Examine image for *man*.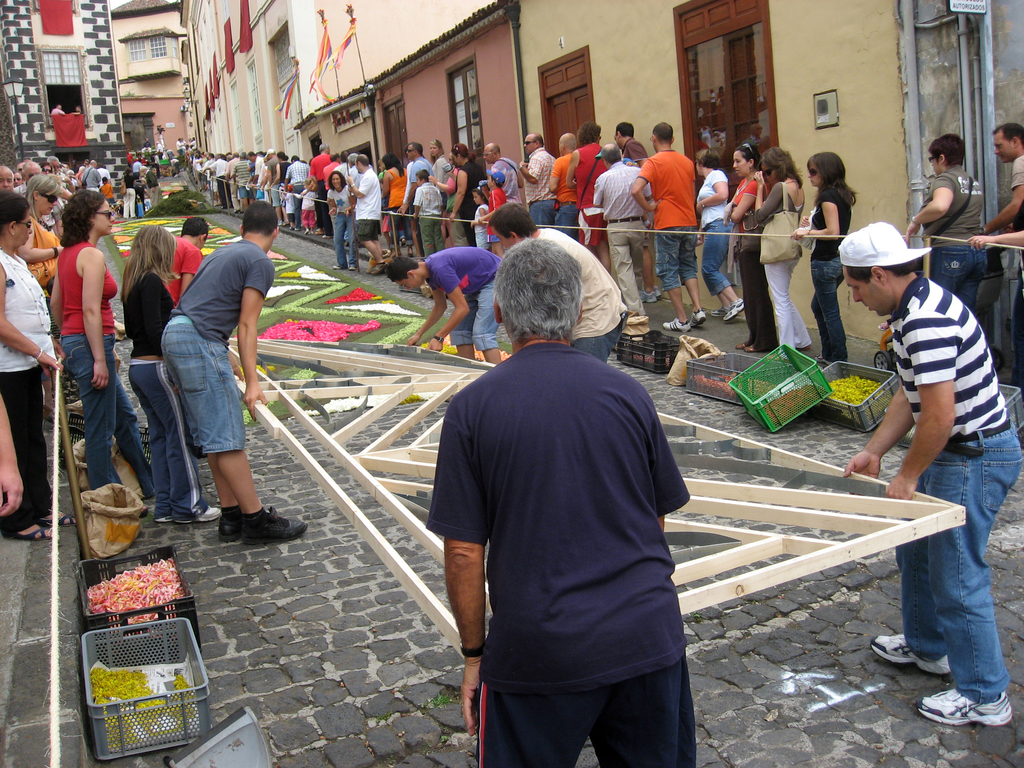
Examination result: BBox(386, 243, 508, 360).
